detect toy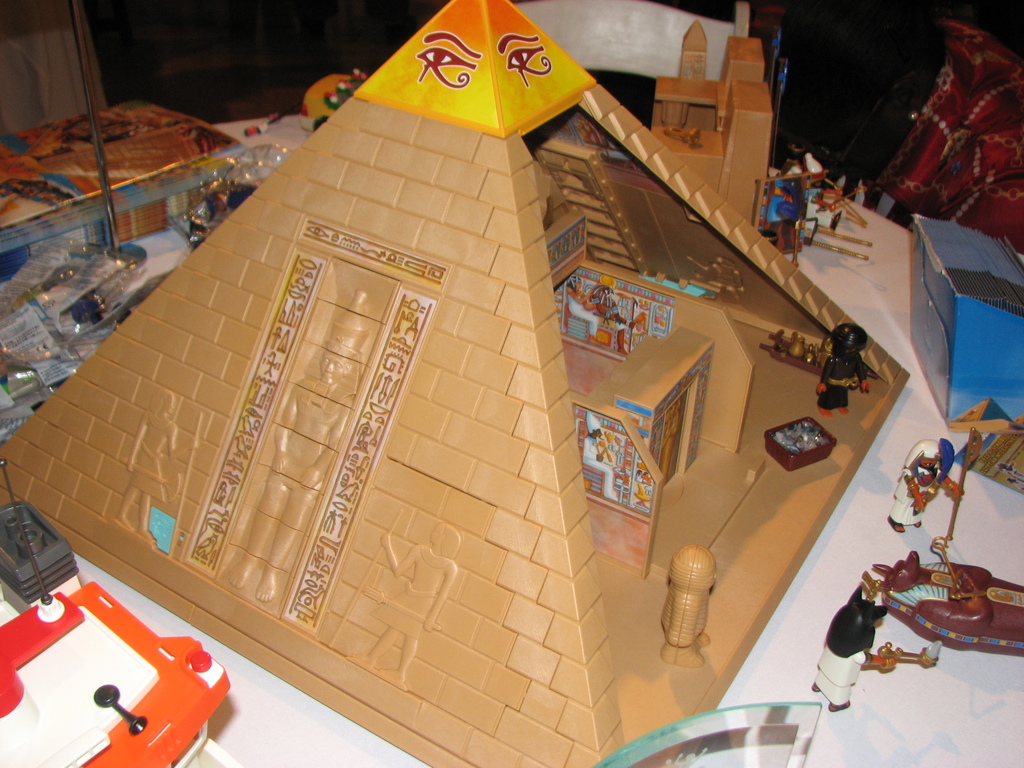
left=888, top=428, right=959, bottom=532
